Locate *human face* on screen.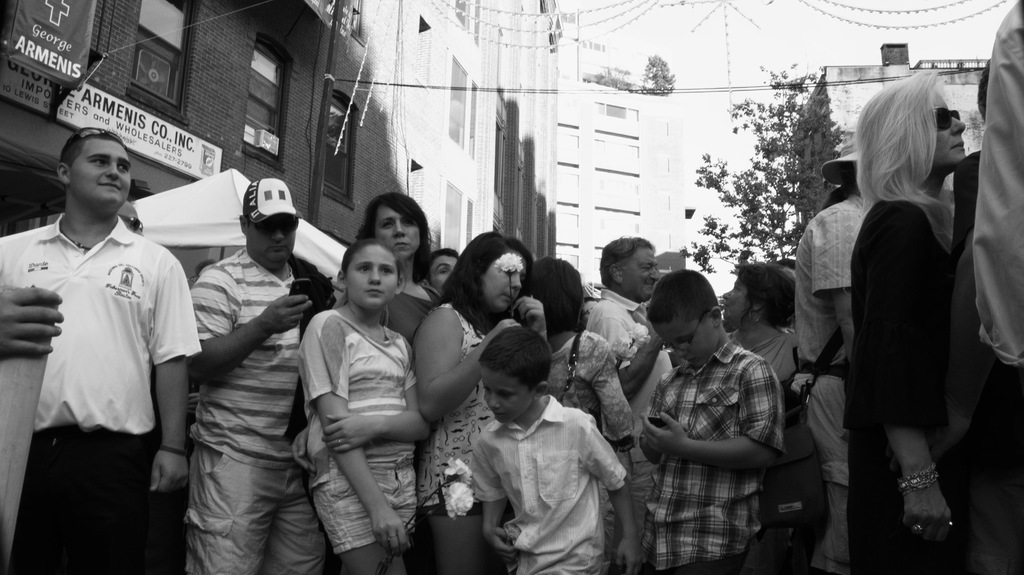
On screen at x1=479 y1=366 x2=536 y2=420.
